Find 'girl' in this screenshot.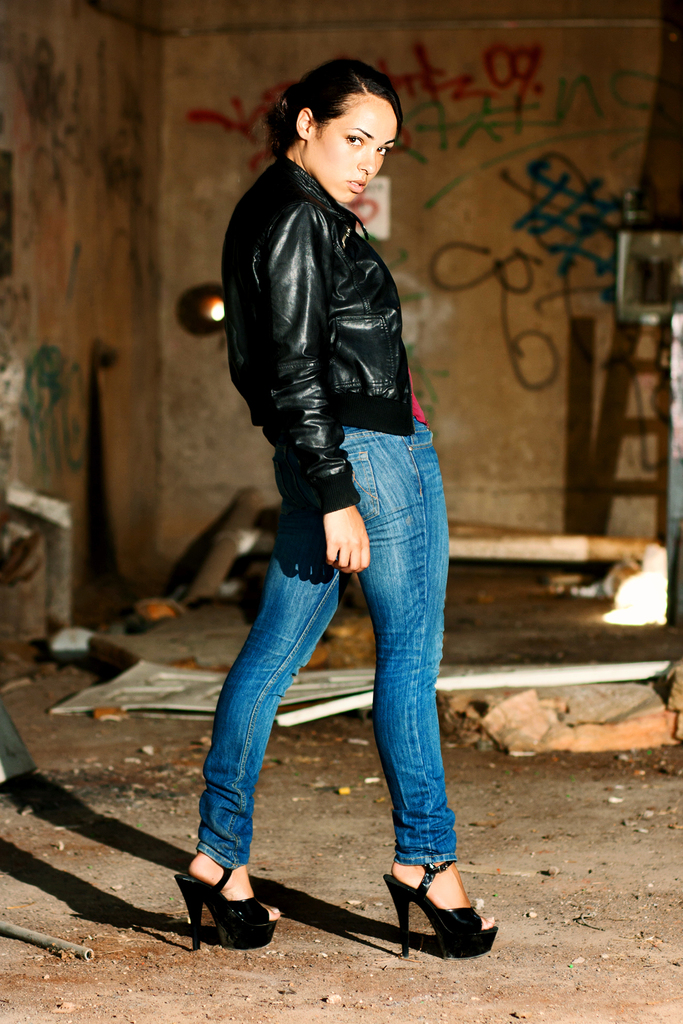
The bounding box for 'girl' is <bbox>170, 59, 502, 962</bbox>.
